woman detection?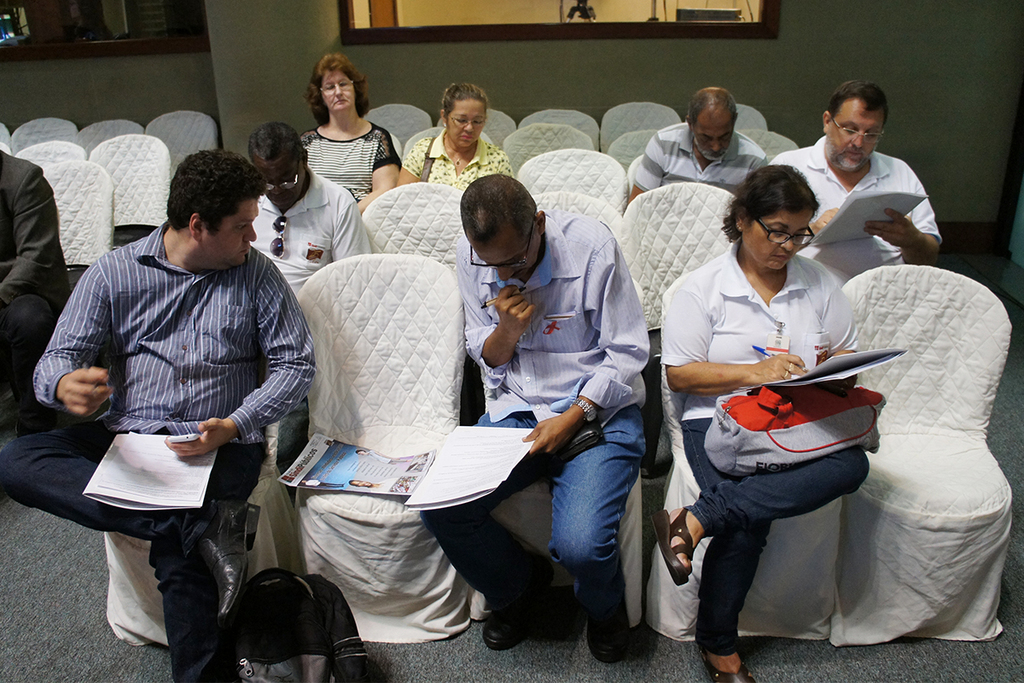
BBox(281, 53, 394, 229)
